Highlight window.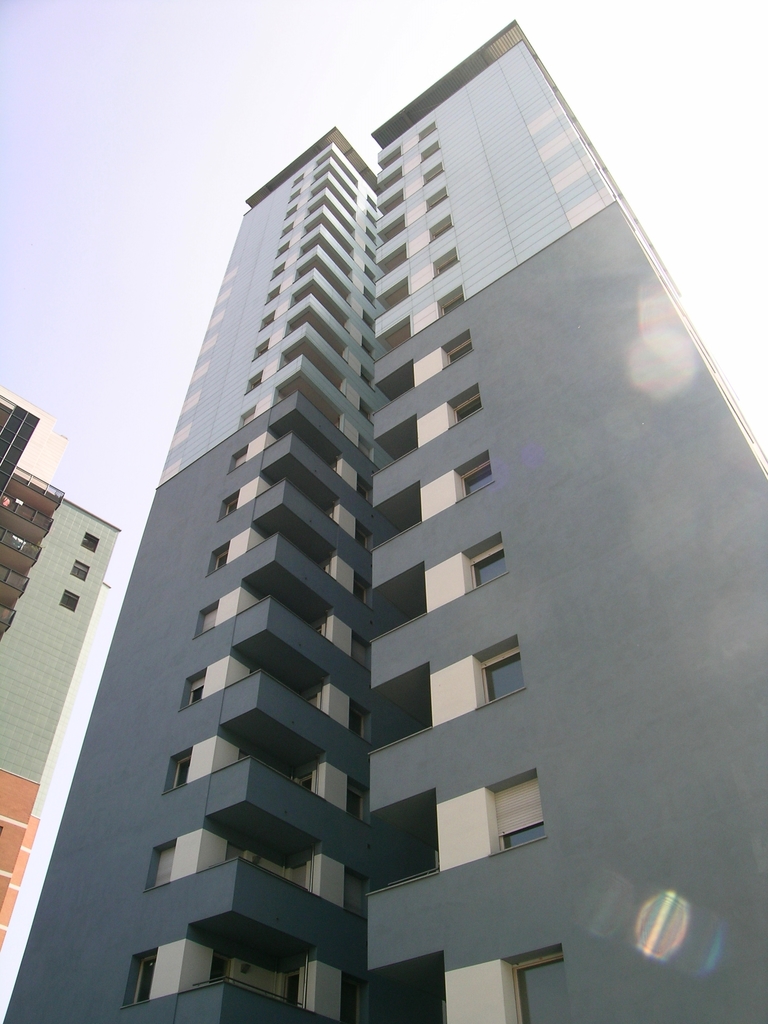
Highlighted region: x1=245, y1=376, x2=262, y2=393.
